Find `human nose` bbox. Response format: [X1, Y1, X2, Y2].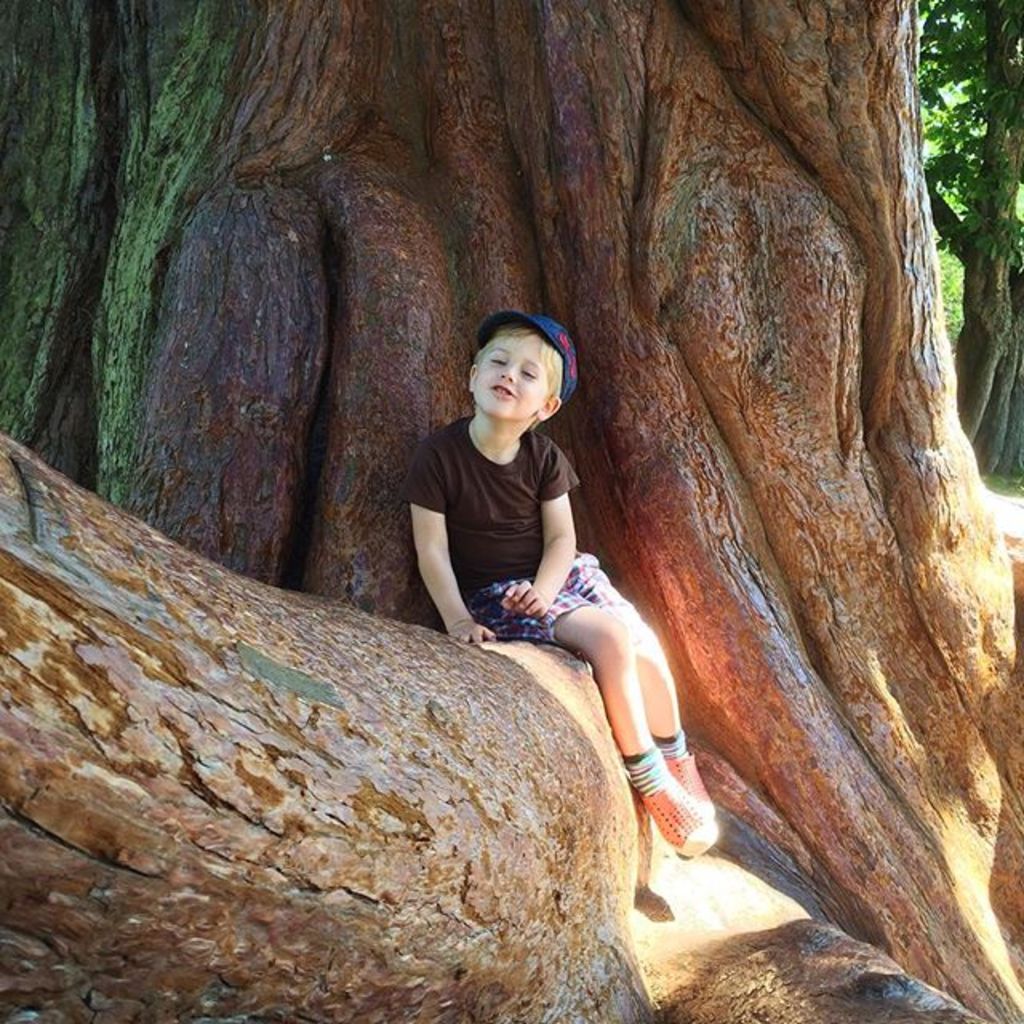
[501, 363, 515, 384].
